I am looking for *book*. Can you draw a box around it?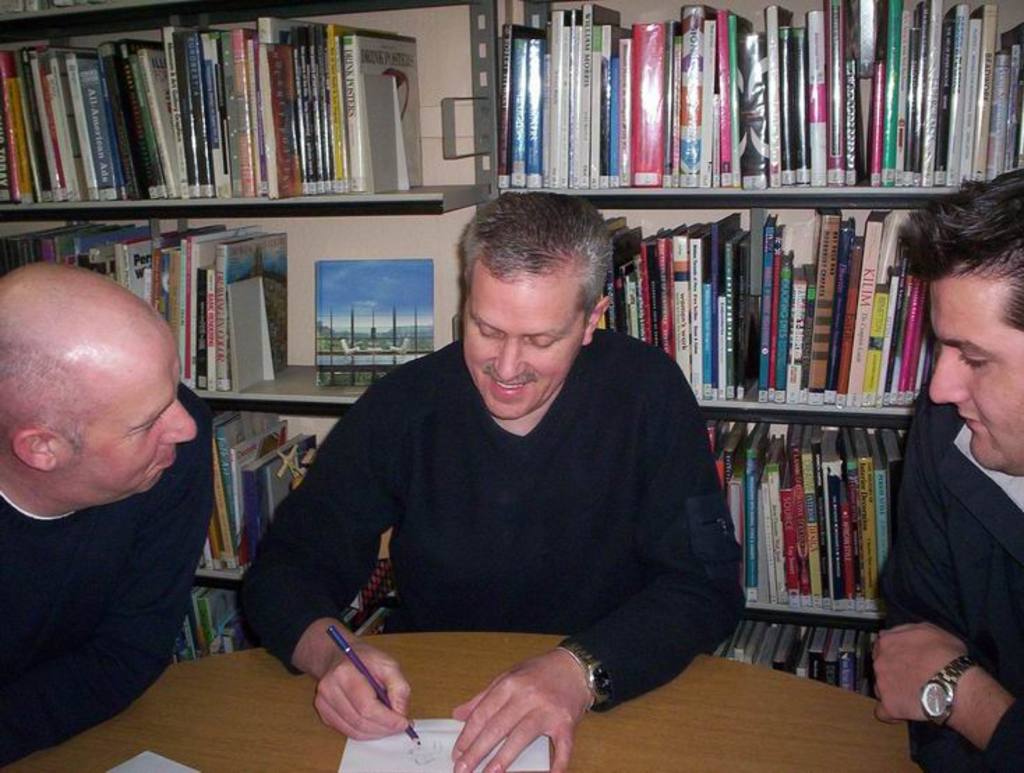
Sure, the bounding box is (left=953, top=10, right=971, bottom=177).
